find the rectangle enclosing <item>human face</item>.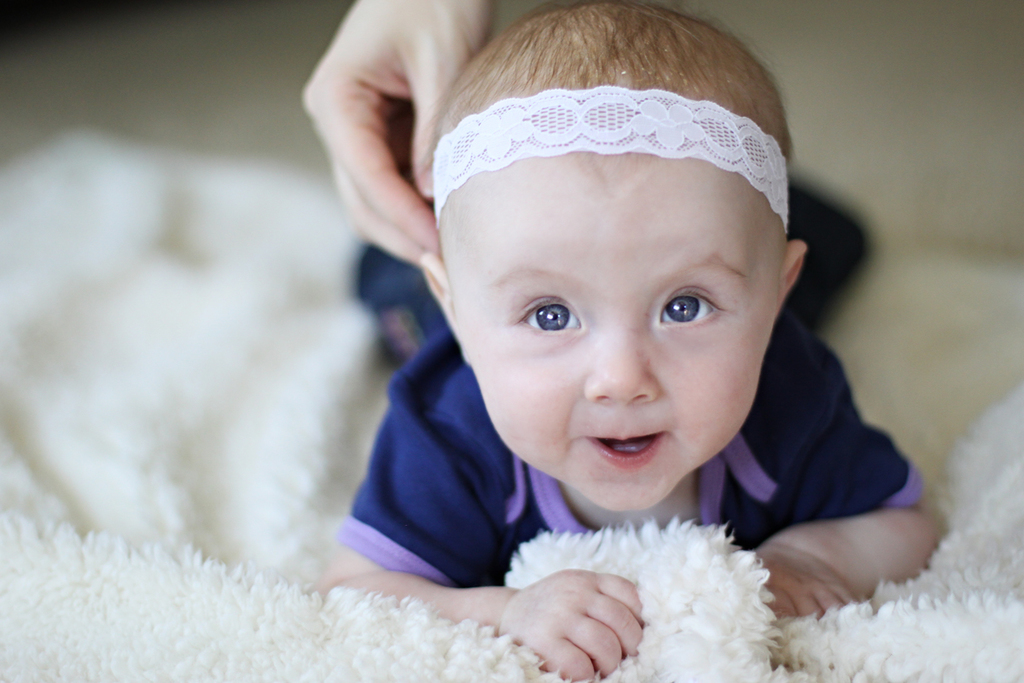
<bbox>446, 156, 785, 507</bbox>.
